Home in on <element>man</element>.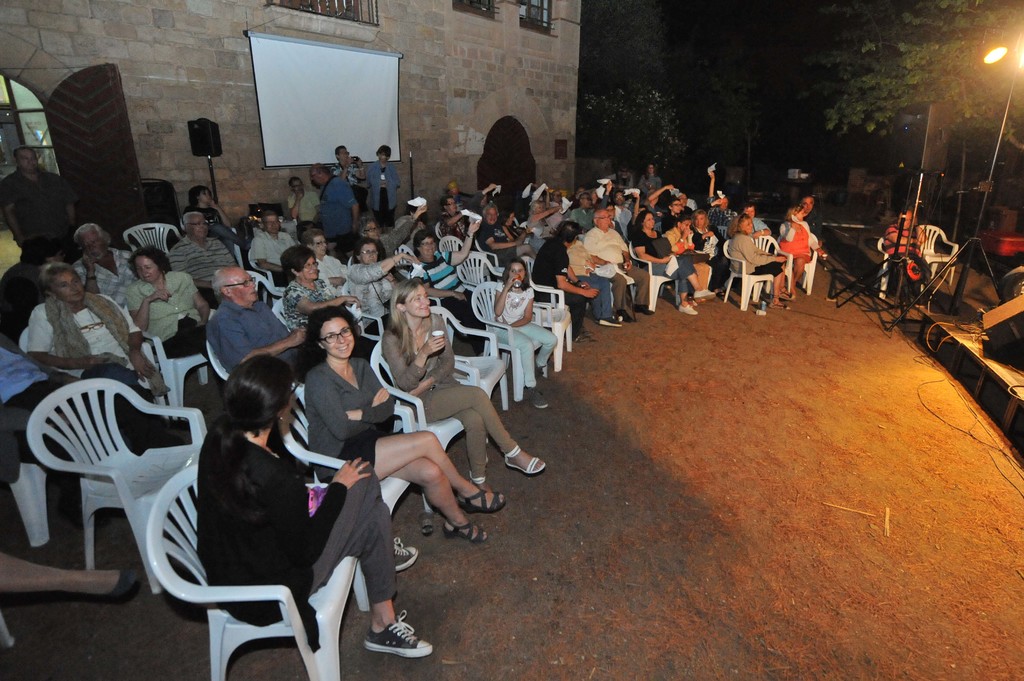
Homed in at rect(742, 200, 768, 236).
